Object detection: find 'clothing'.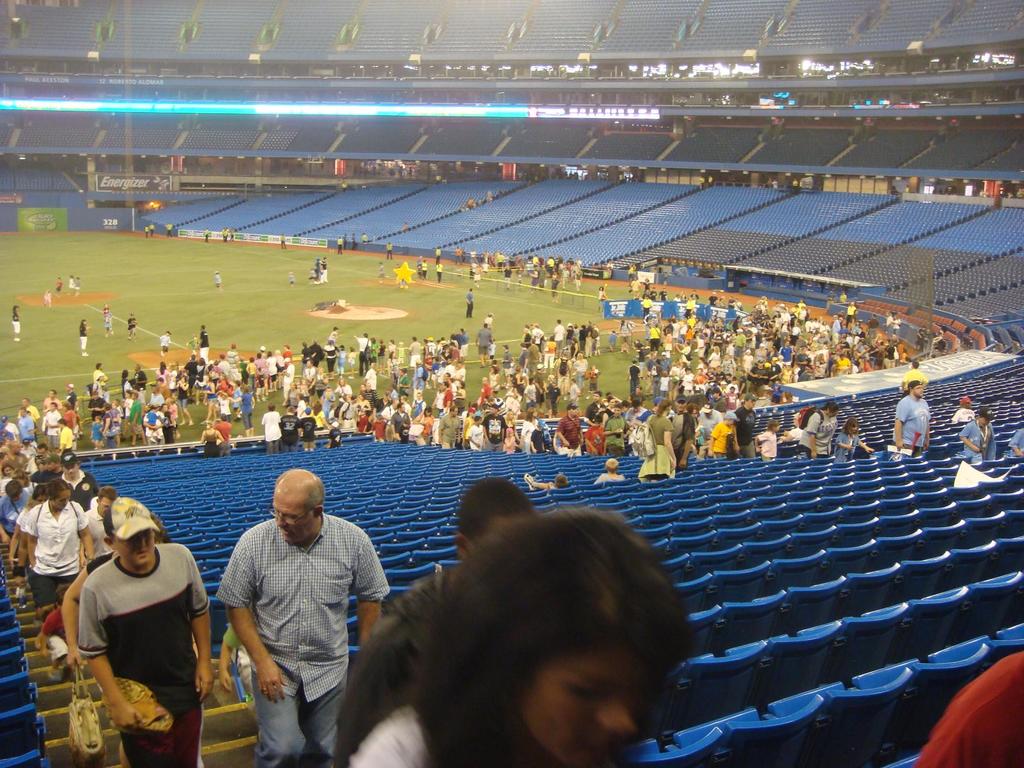
rect(1007, 426, 1023, 454).
